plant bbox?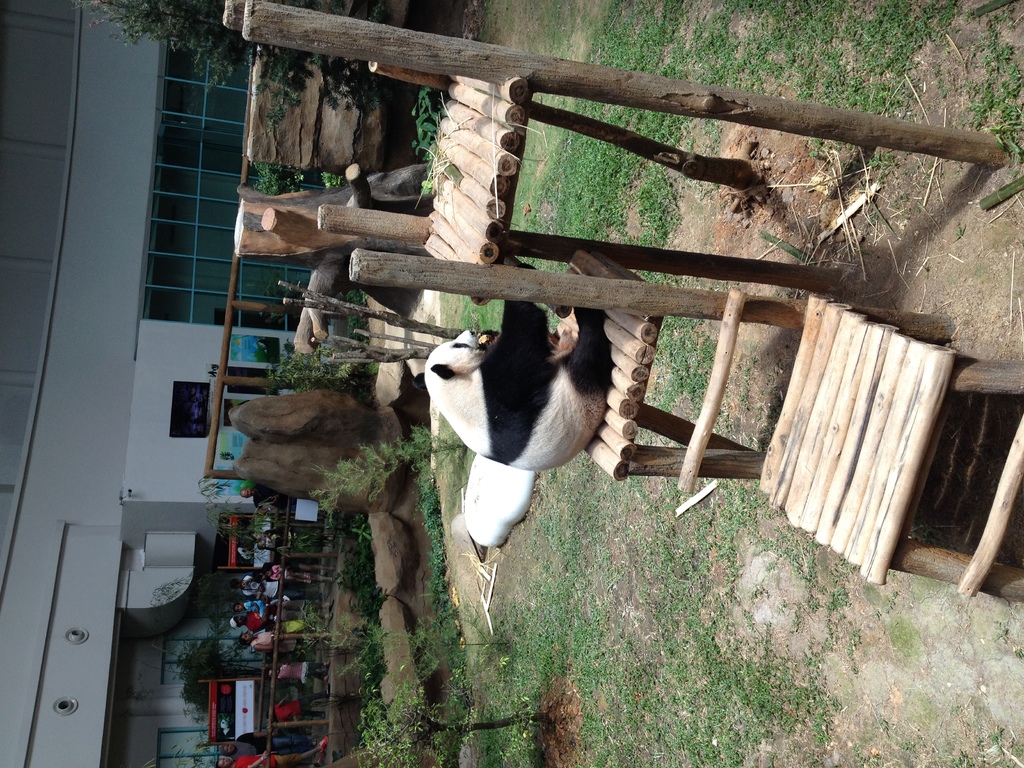
(x1=351, y1=677, x2=551, y2=767)
